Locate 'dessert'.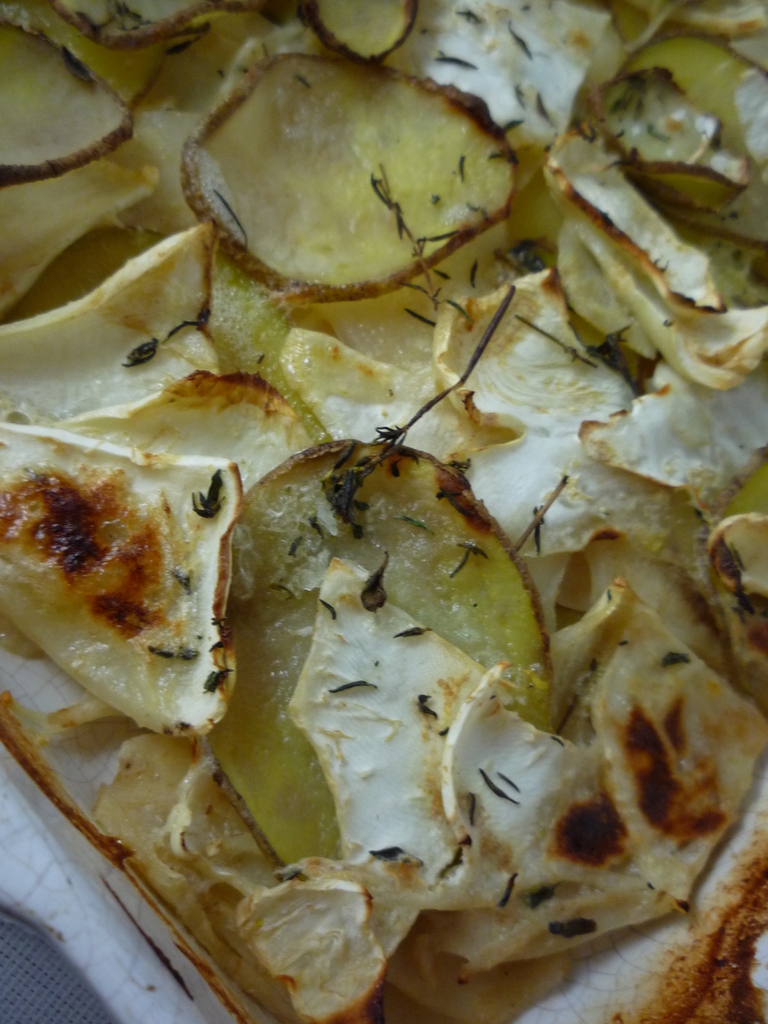
Bounding box: <region>0, 0, 767, 1023</region>.
